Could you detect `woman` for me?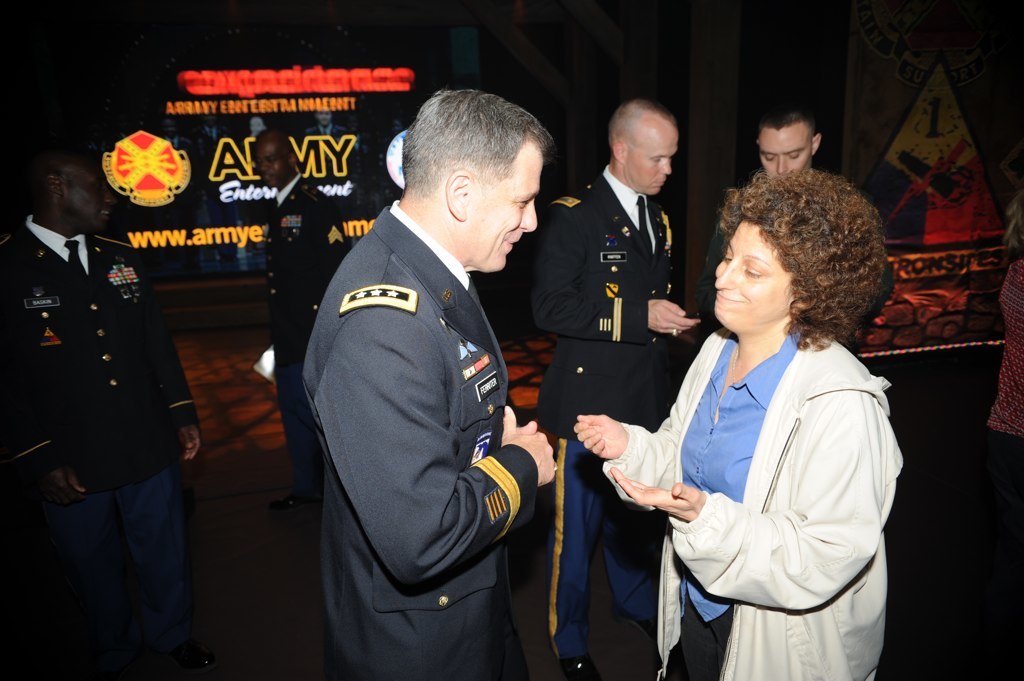
Detection result: (977,164,1023,606).
